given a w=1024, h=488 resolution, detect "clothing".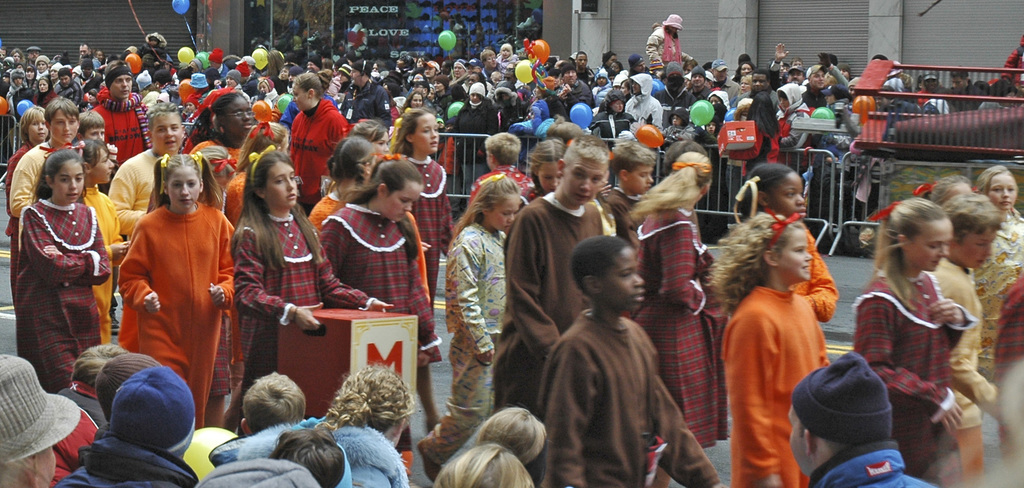
box(331, 433, 422, 487).
